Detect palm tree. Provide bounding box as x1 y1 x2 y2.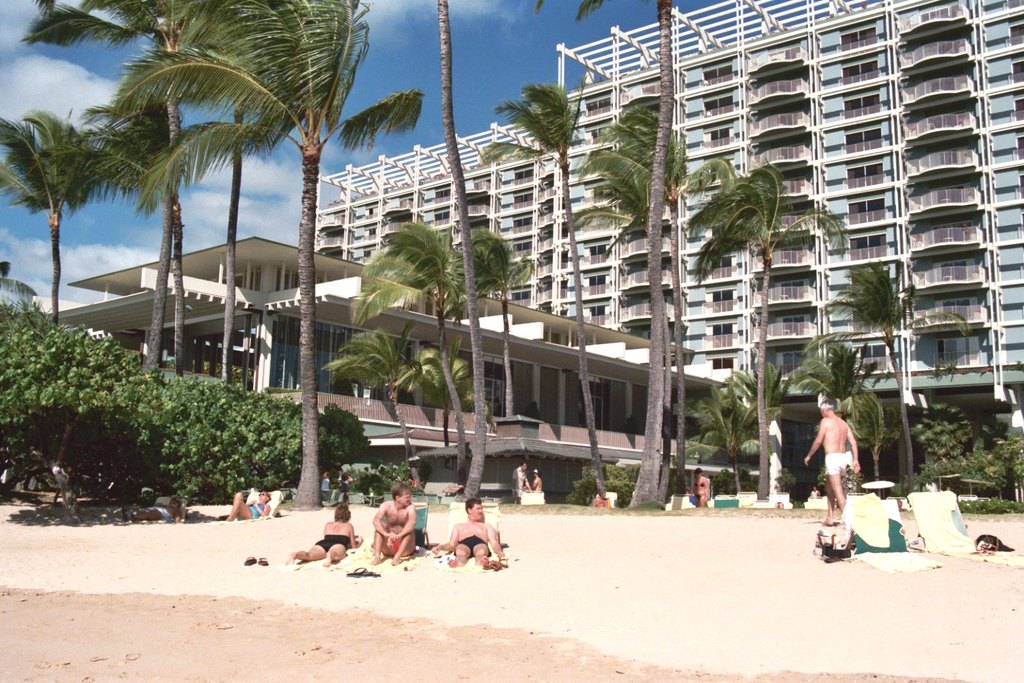
795 325 882 426.
